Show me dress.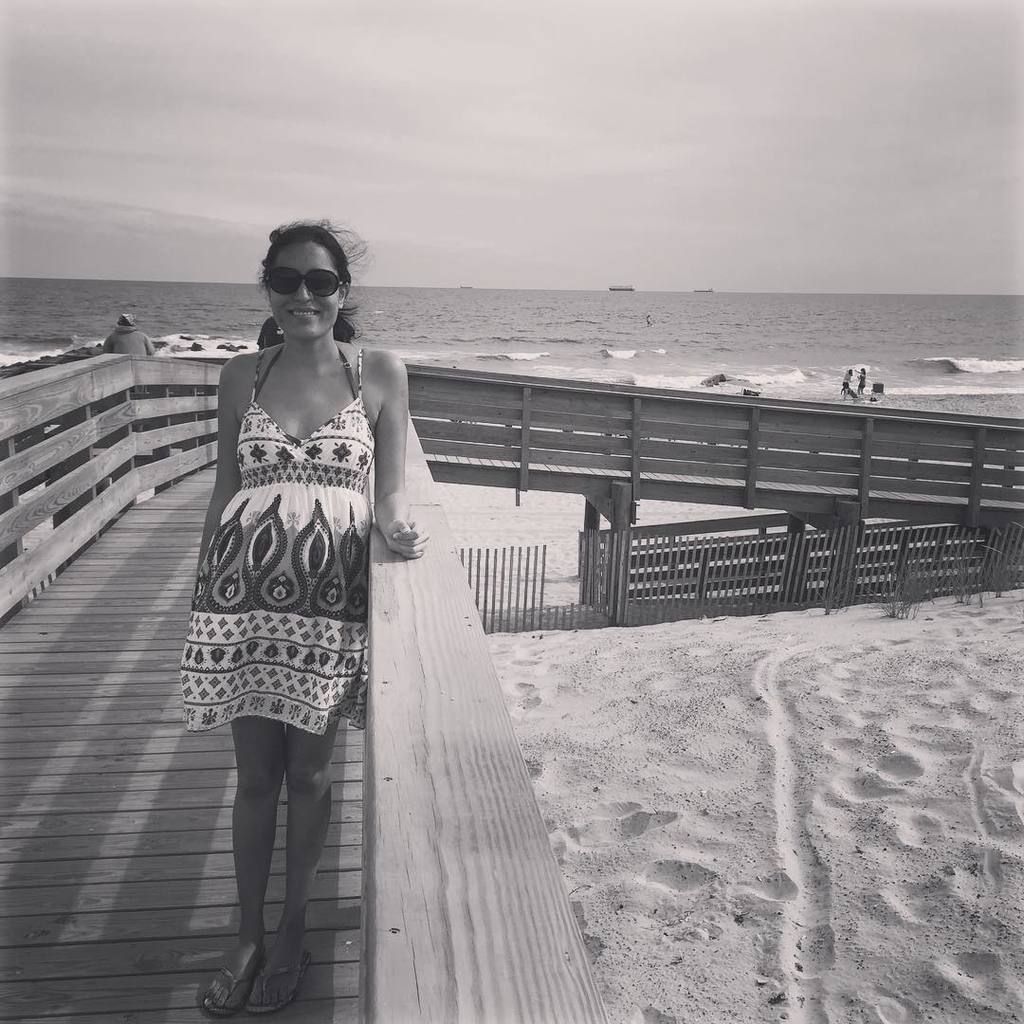
dress is here: <box>186,343,376,740</box>.
